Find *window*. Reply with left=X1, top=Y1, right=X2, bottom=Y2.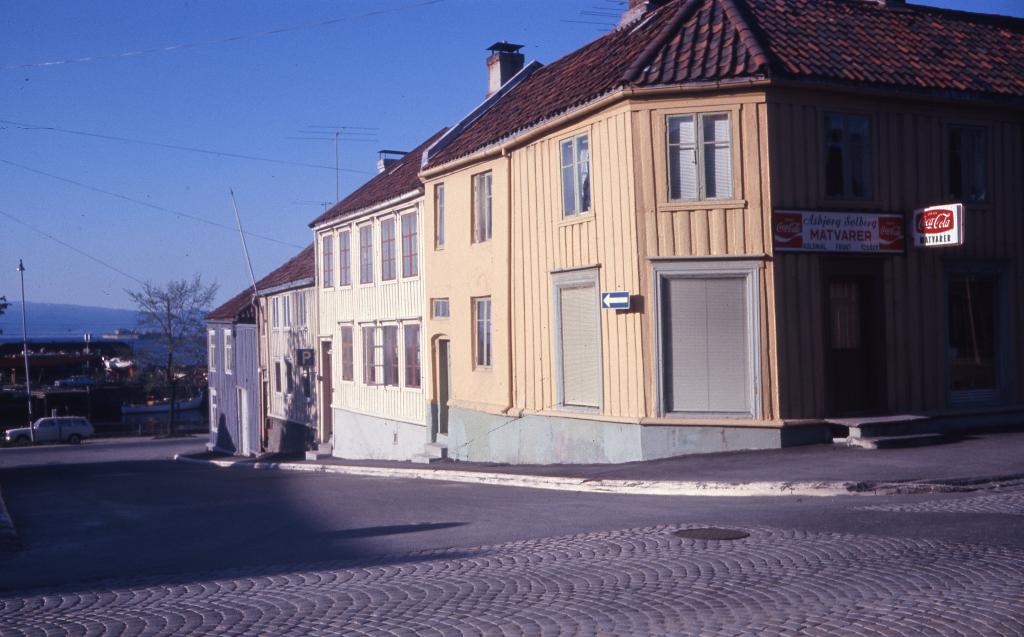
left=361, top=327, right=378, bottom=385.
